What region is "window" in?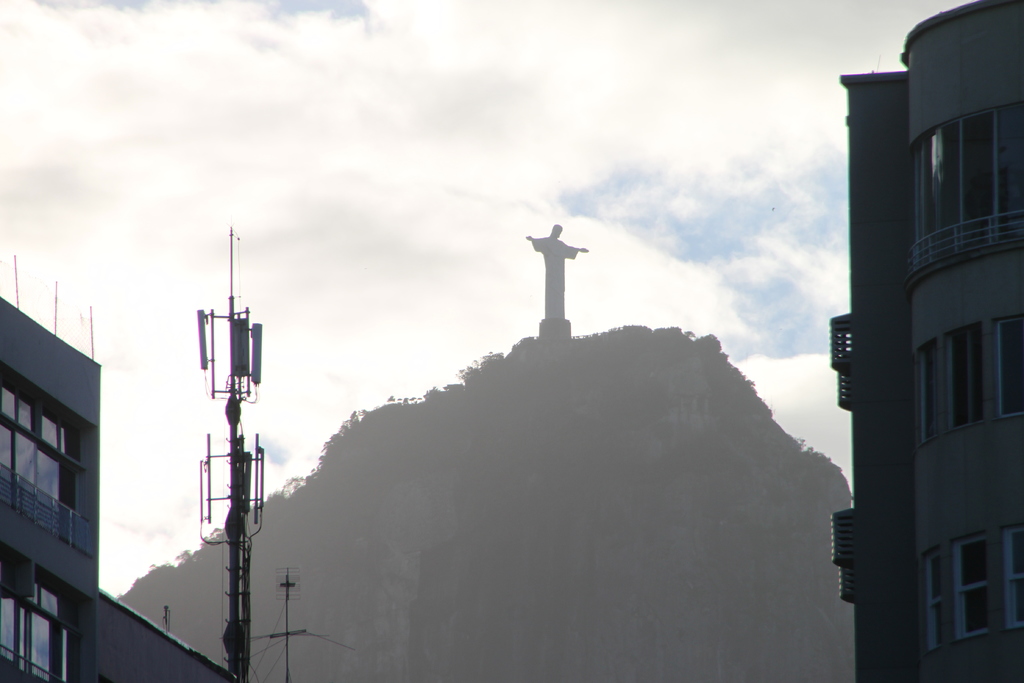
x1=945, y1=331, x2=998, y2=427.
